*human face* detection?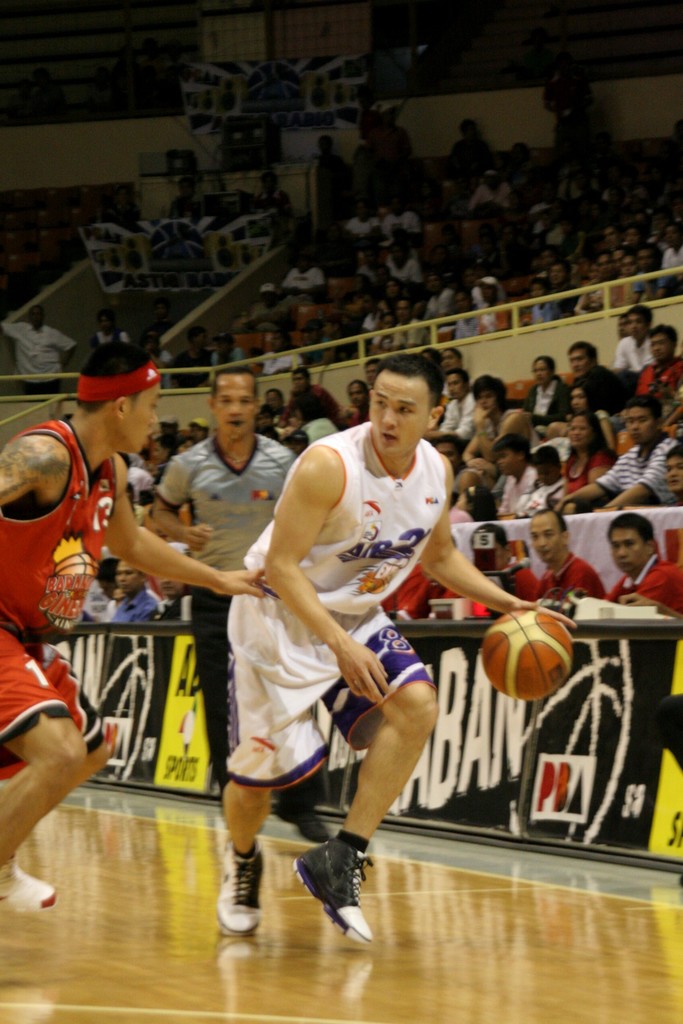
BBox(296, 255, 308, 271)
